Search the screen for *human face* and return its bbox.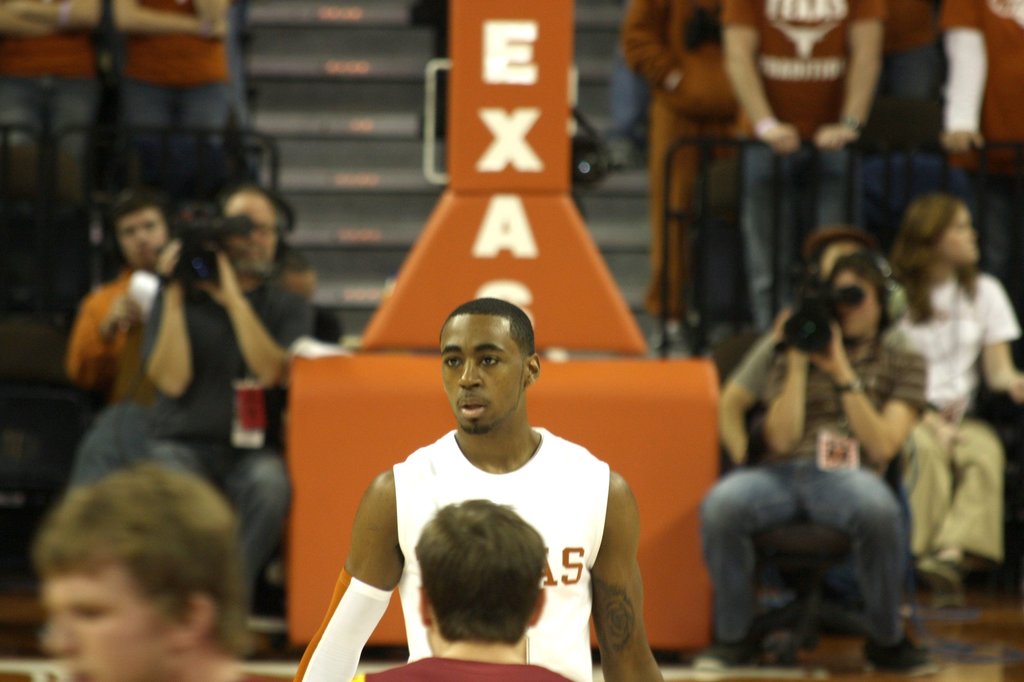
Found: region(111, 213, 173, 275).
